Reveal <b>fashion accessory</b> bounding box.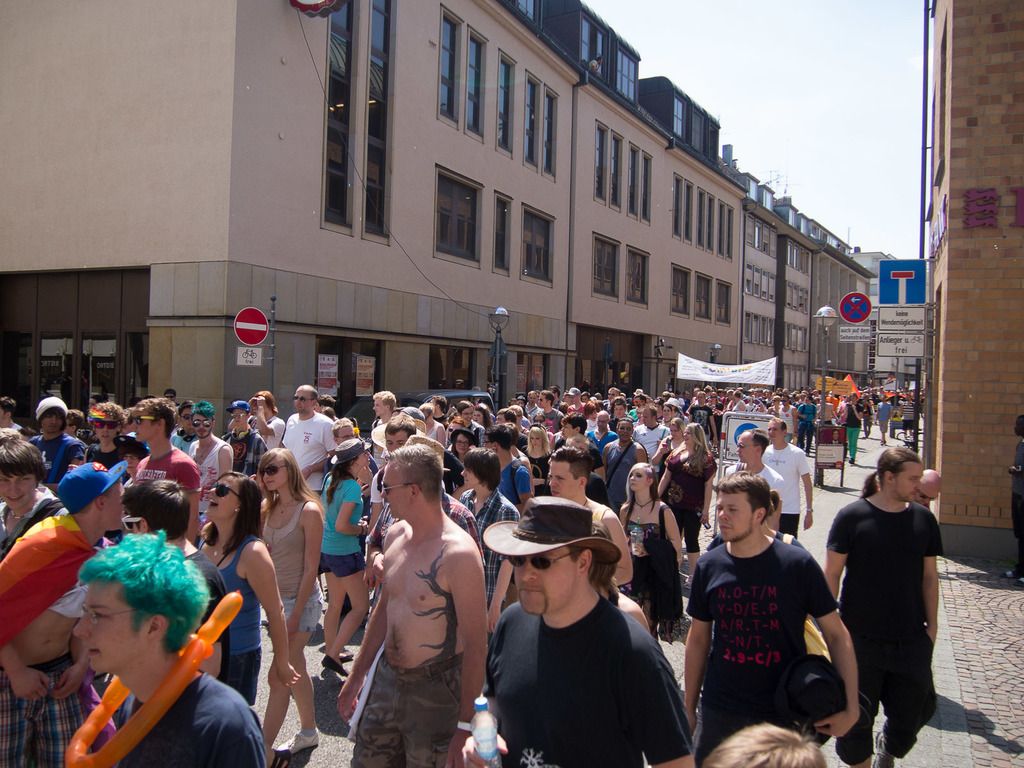
Revealed: (left=381, top=483, right=409, bottom=495).
